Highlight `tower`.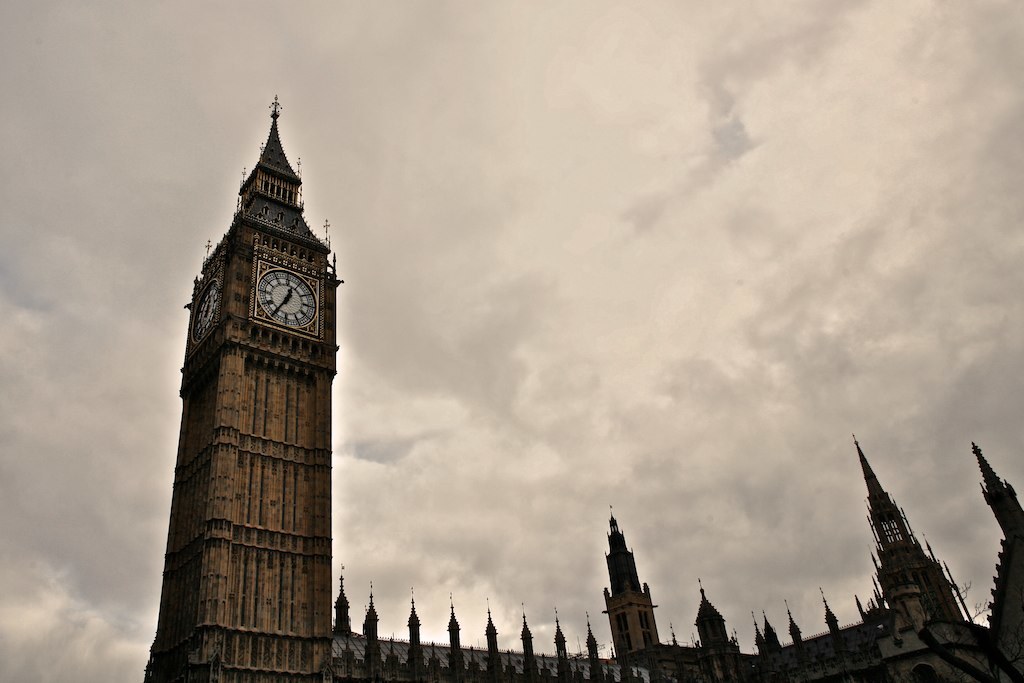
Highlighted region: box=[848, 429, 969, 633].
